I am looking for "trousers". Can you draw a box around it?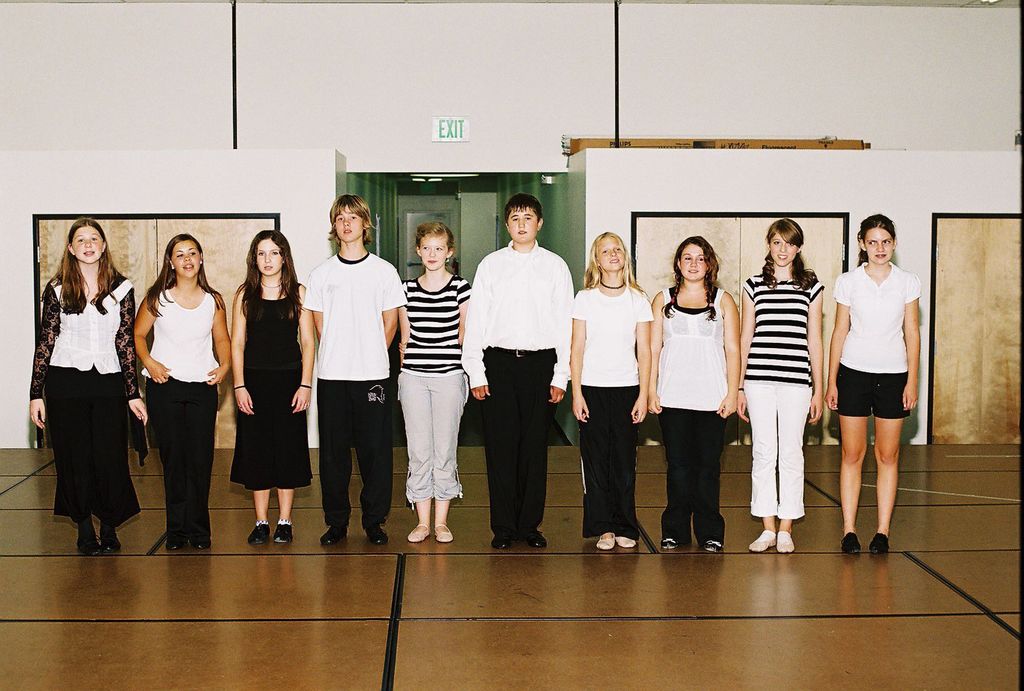
Sure, the bounding box is (x1=396, y1=374, x2=470, y2=505).
